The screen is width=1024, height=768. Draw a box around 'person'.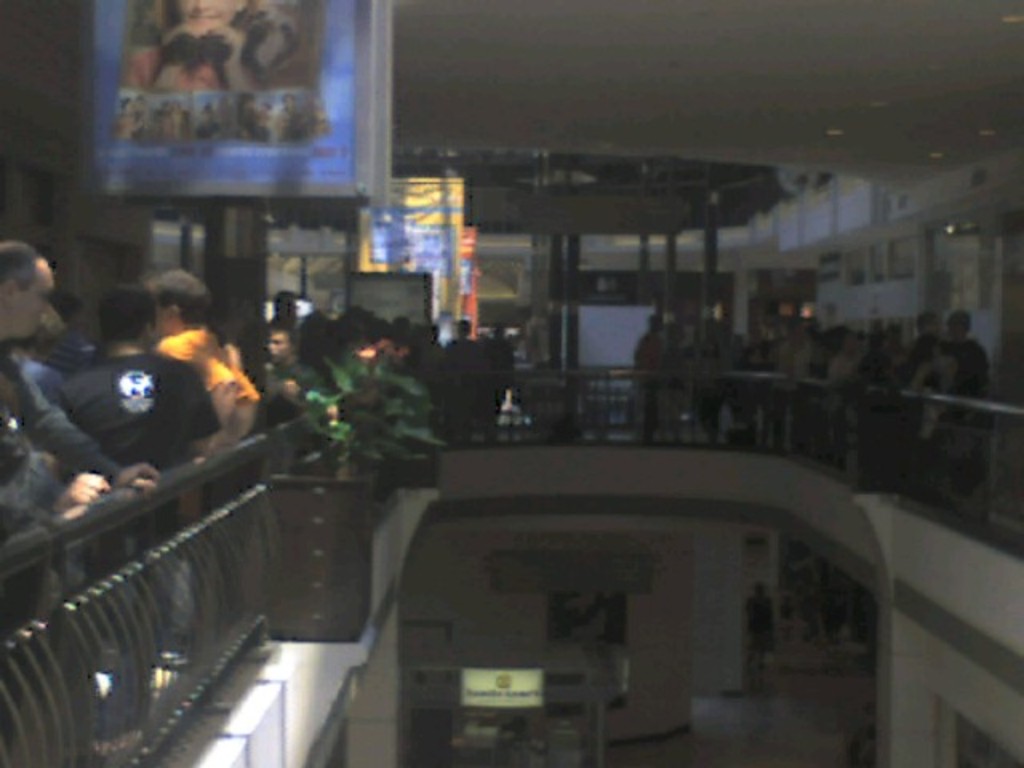
[0, 240, 158, 512].
